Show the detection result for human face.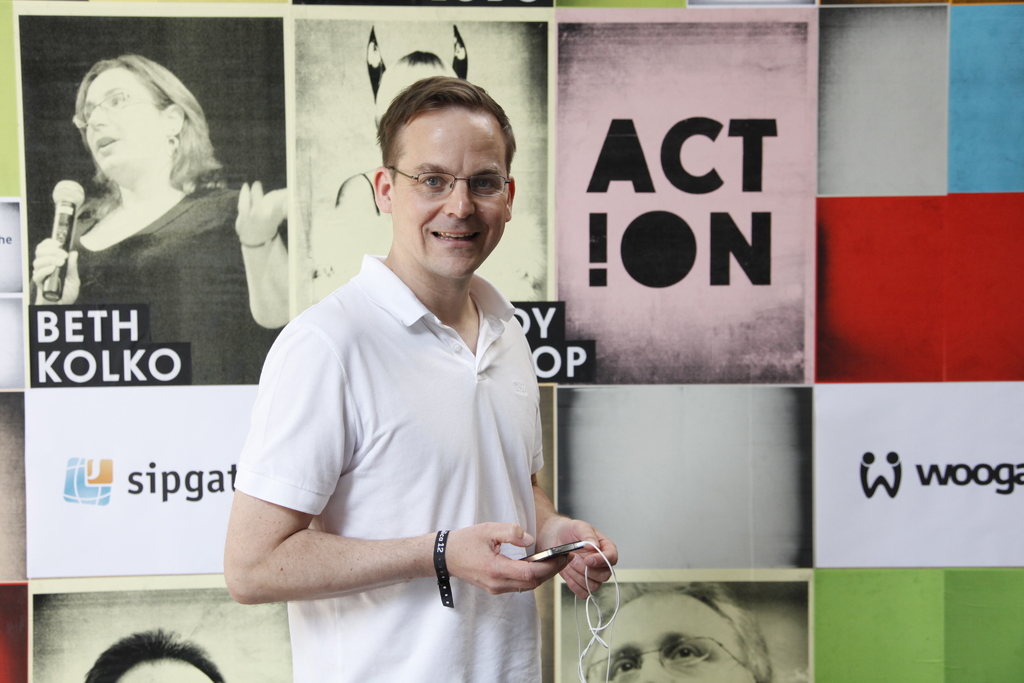
{"x1": 84, "y1": 71, "x2": 162, "y2": 164}.
